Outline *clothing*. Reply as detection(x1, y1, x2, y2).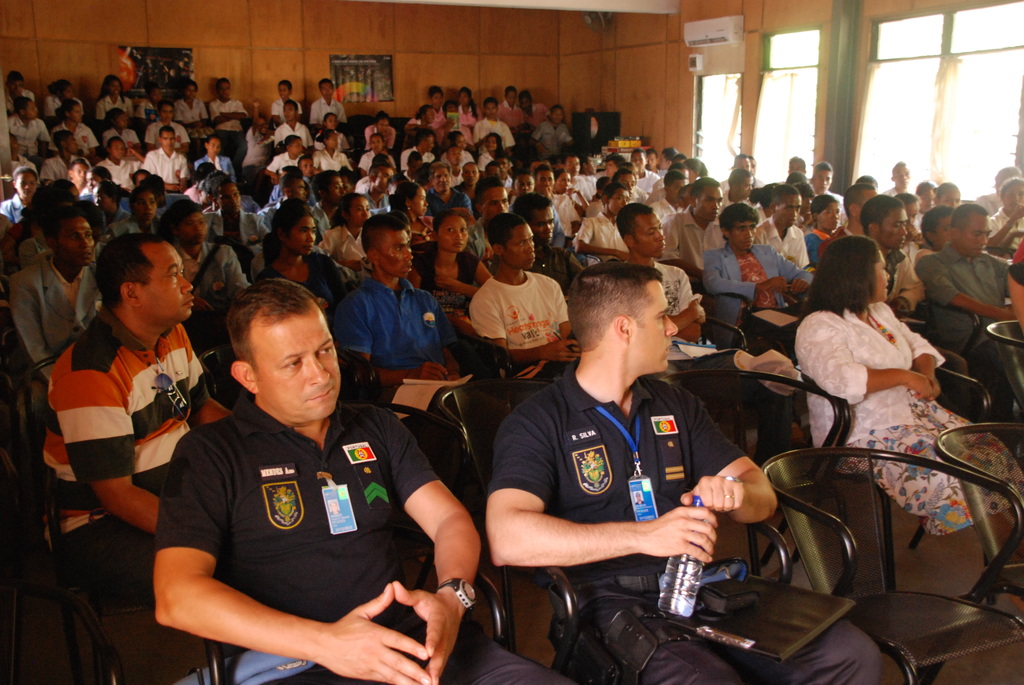
detection(438, 122, 476, 145).
